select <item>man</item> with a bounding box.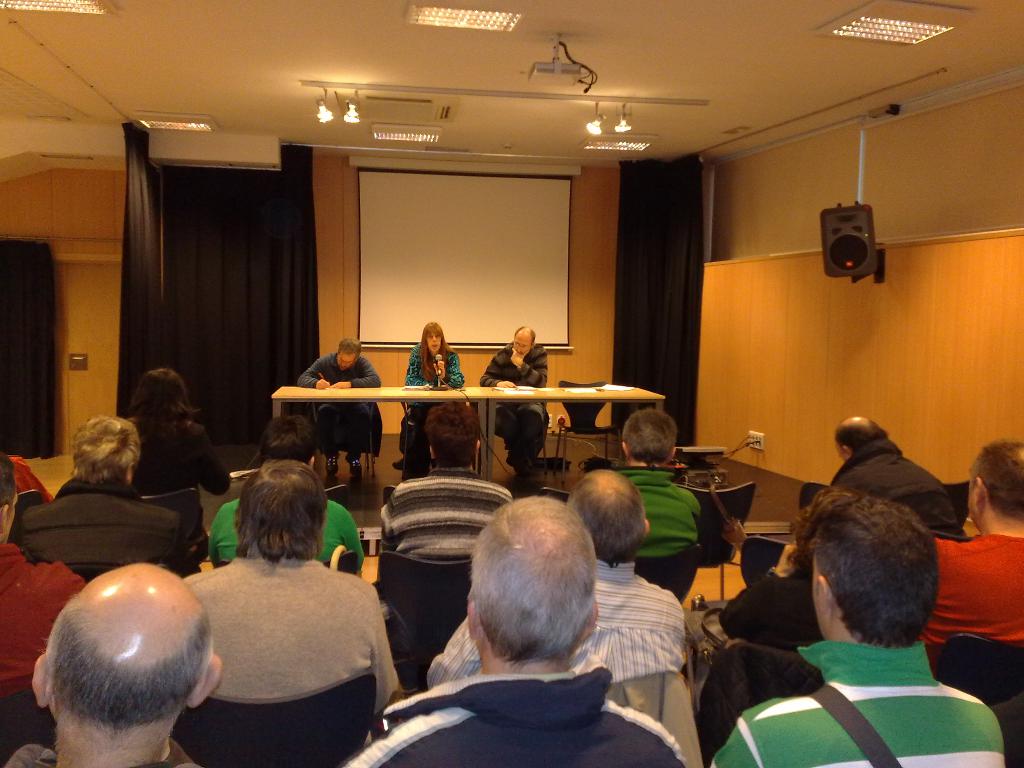
[0,449,84,695].
